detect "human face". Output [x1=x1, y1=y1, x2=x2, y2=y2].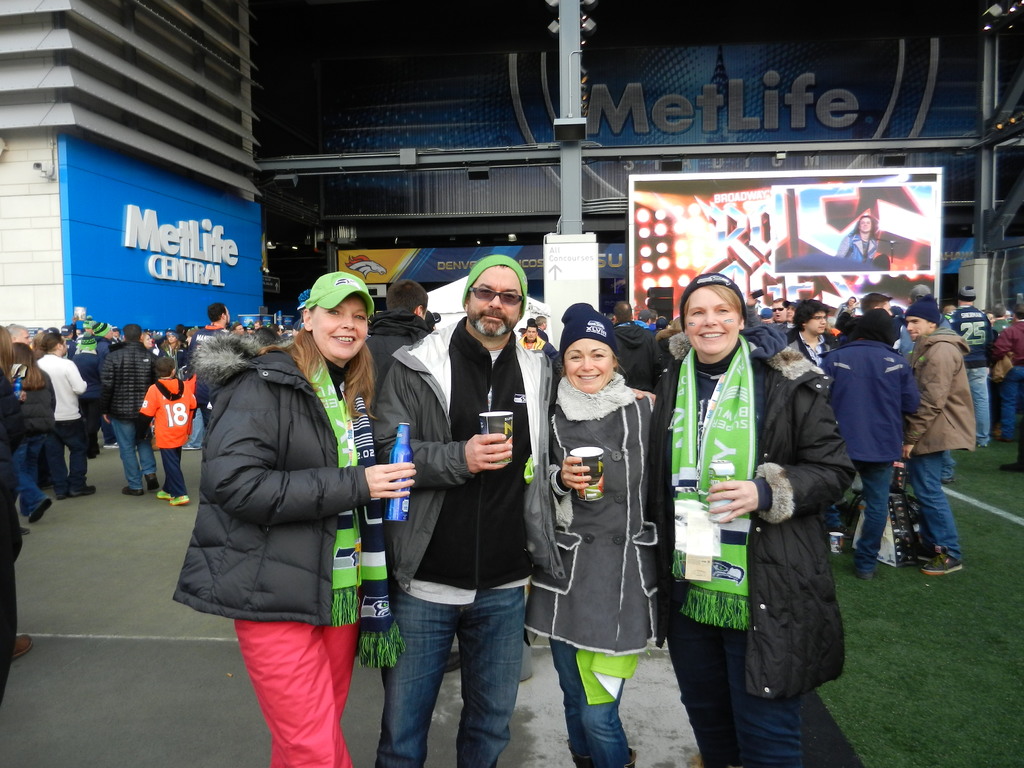
[x1=805, y1=314, x2=826, y2=333].
